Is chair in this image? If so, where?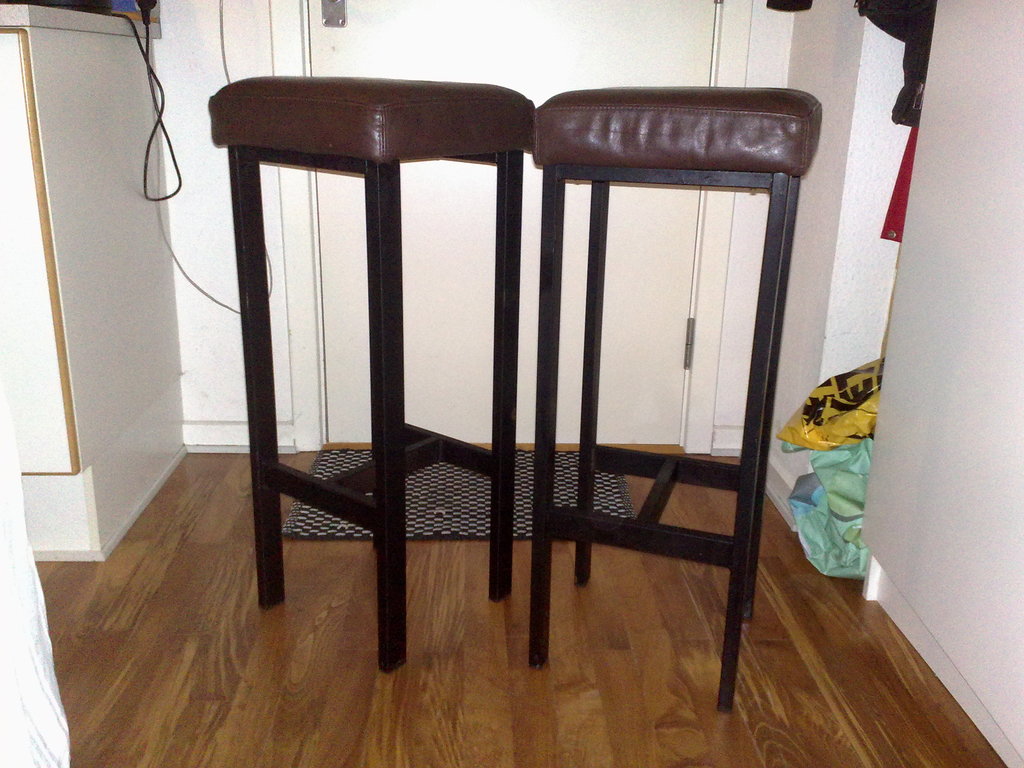
Yes, at [531,88,823,722].
